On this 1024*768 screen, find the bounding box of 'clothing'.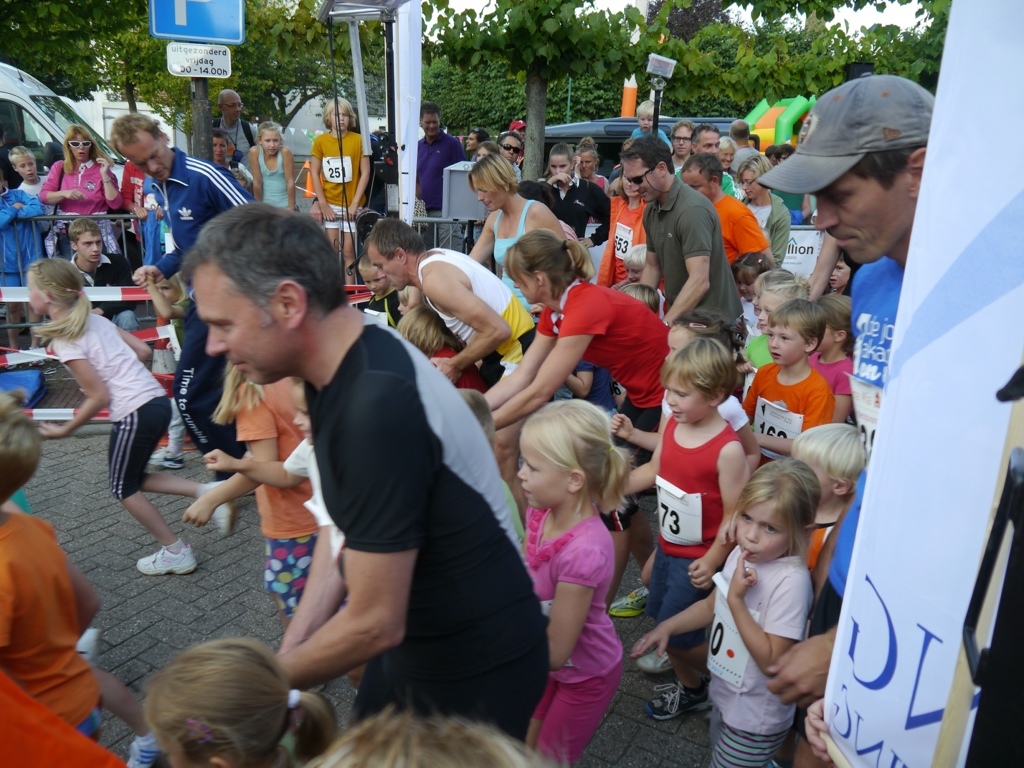
Bounding box: <region>323, 202, 359, 233</region>.
